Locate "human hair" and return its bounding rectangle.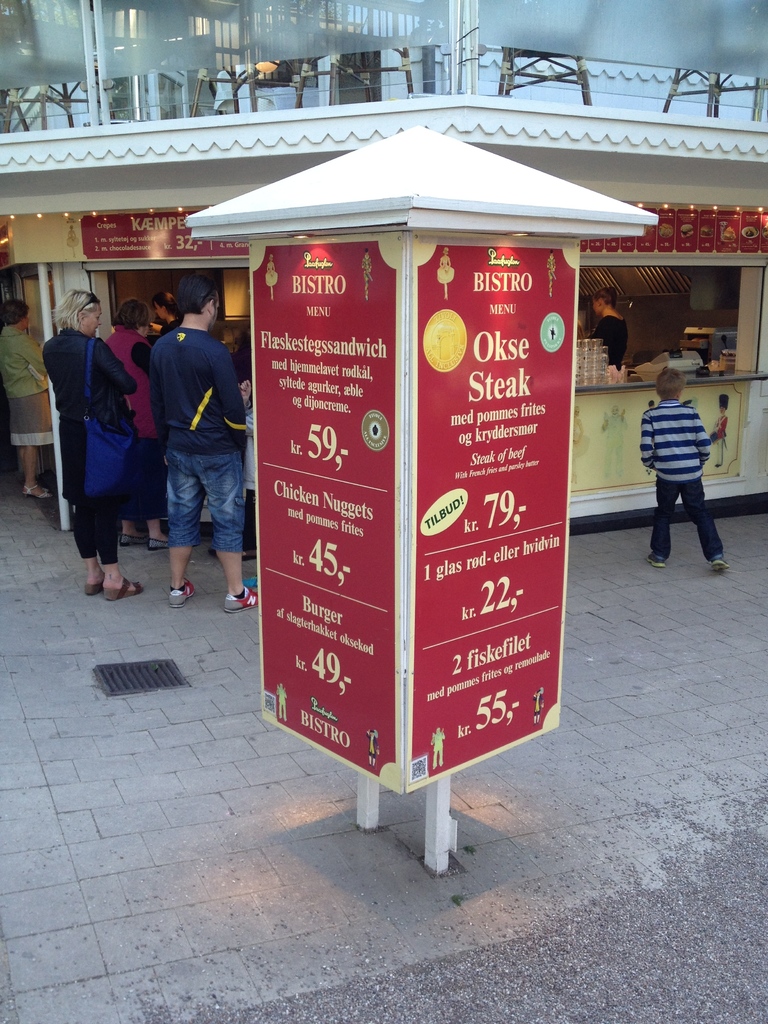
0 298 28 328.
